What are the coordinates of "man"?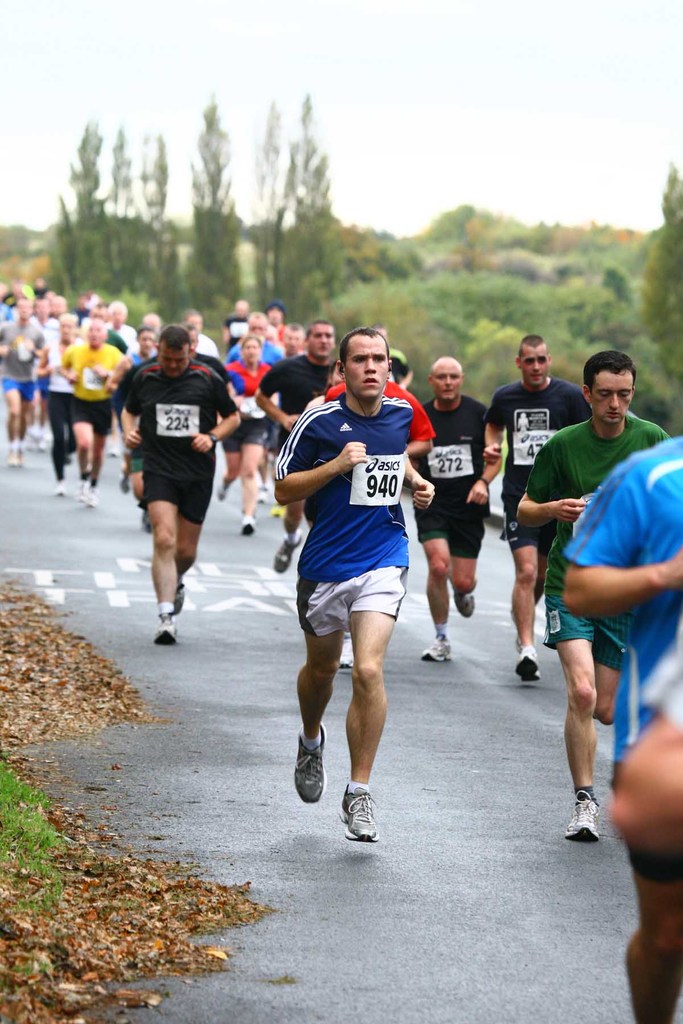
locate(406, 356, 498, 666).
